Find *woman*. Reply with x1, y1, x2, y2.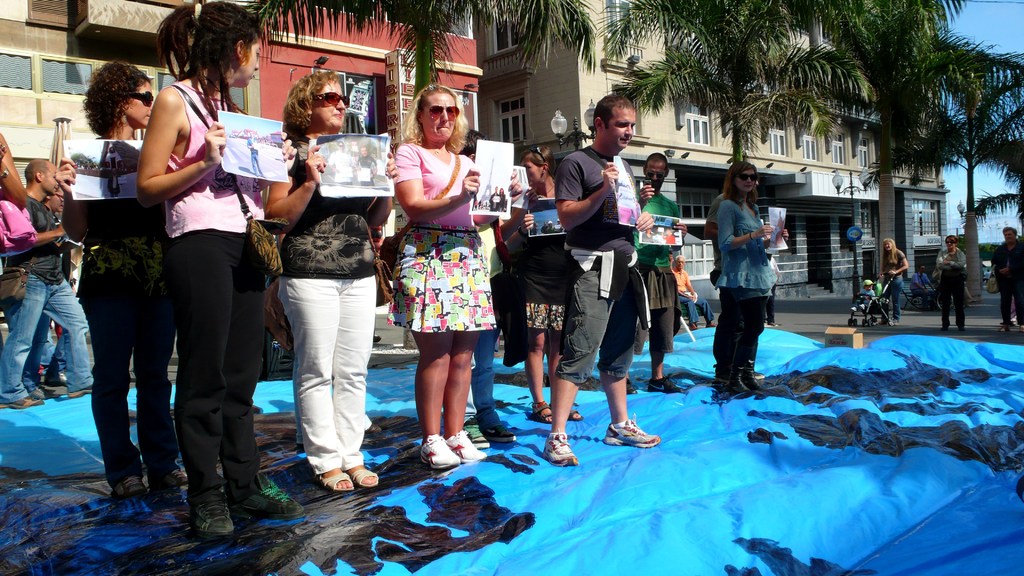
55, 61, 175, 497.
